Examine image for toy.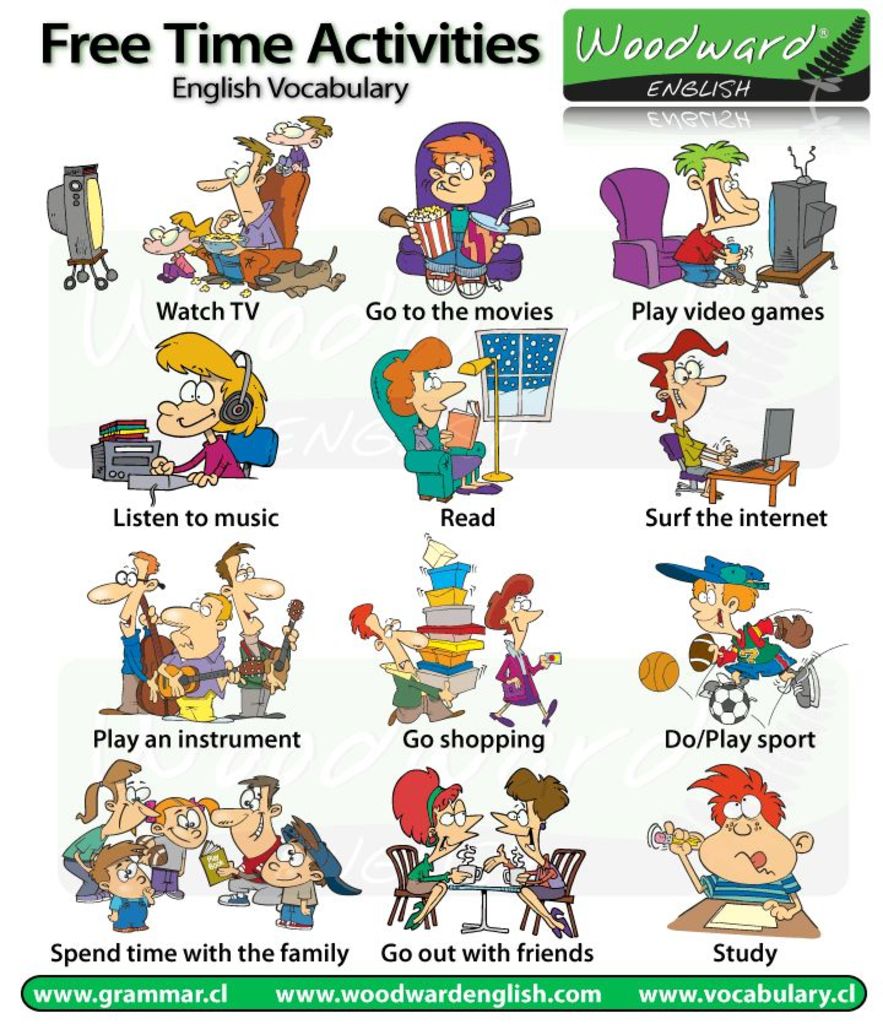
Examination result: detection(258, 813, 361, 932).
